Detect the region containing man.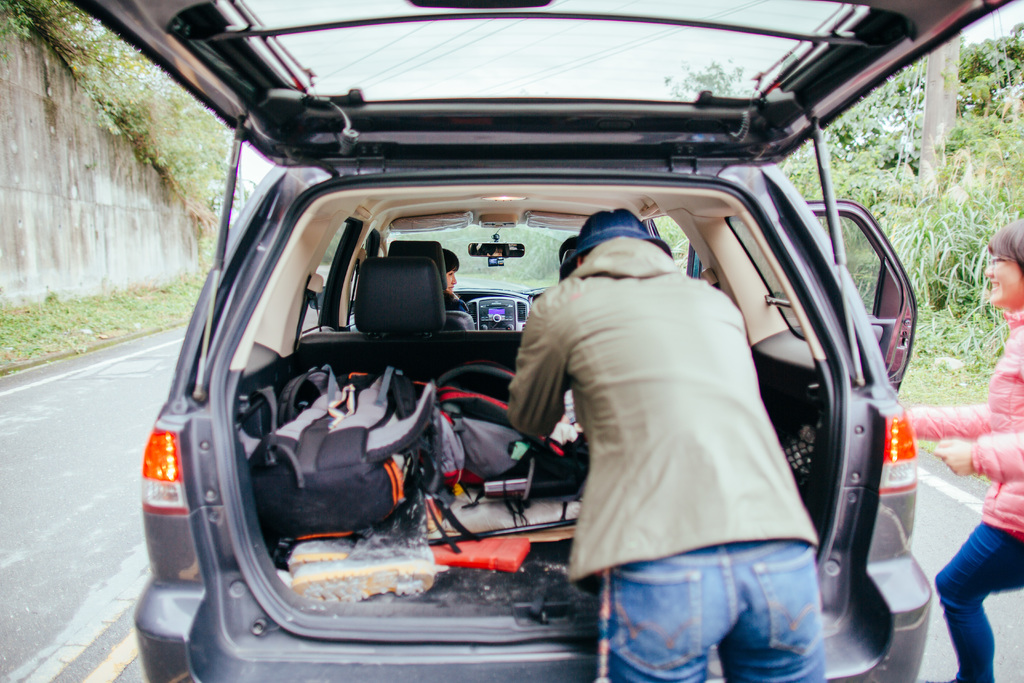
[491,176,809,630].
